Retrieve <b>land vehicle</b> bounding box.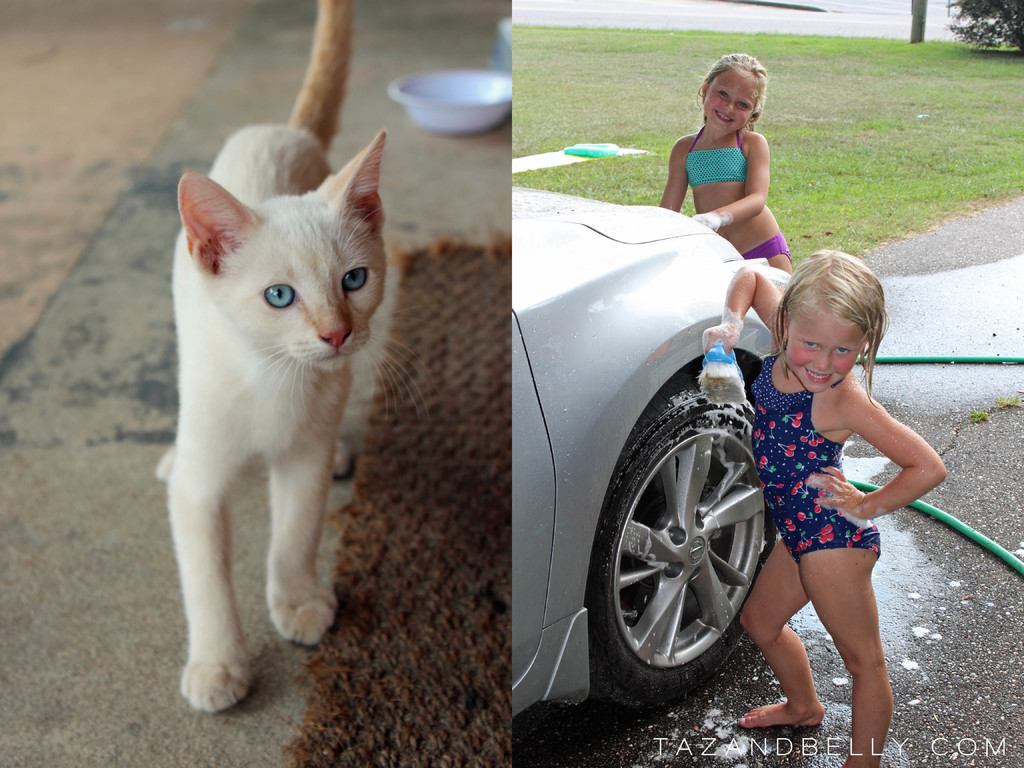
Bounding box: 509 188 795 717.
